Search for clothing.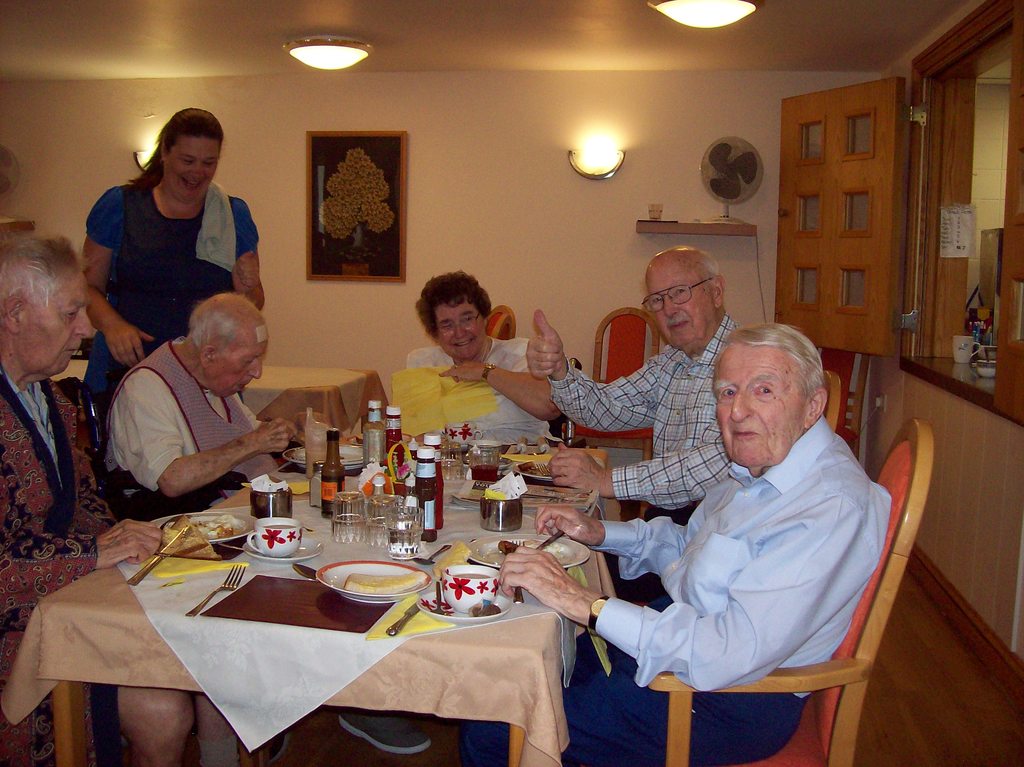
Found at 460/416/893/766.
